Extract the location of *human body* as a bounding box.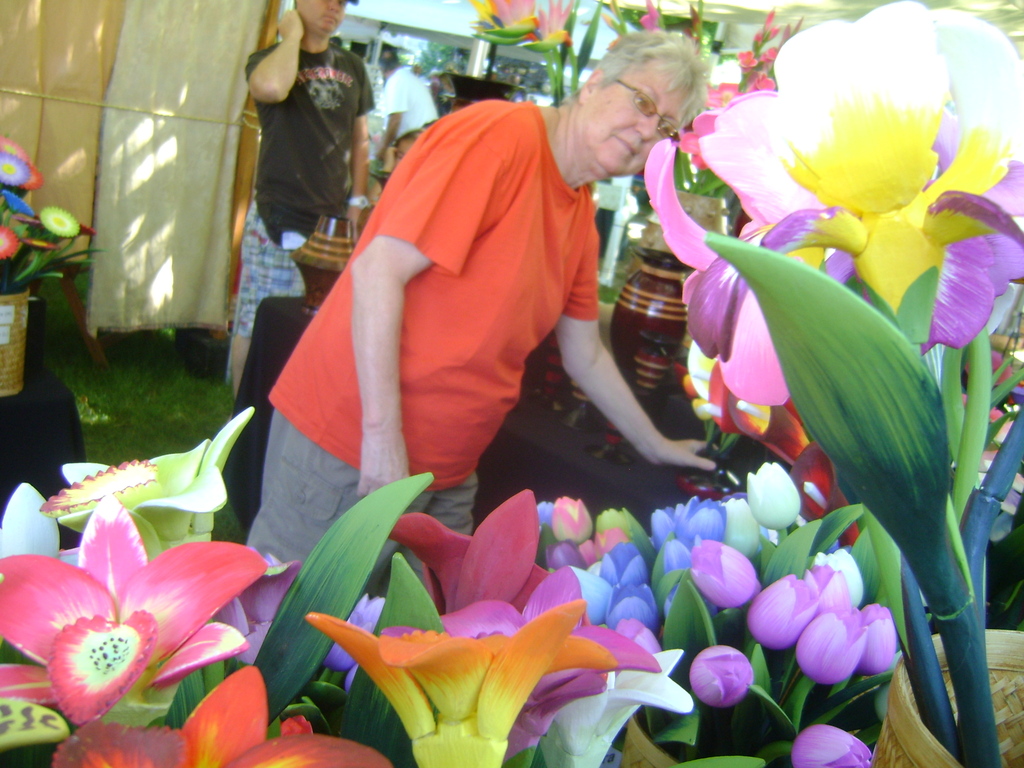
<box>372,49,436,164</box>.
